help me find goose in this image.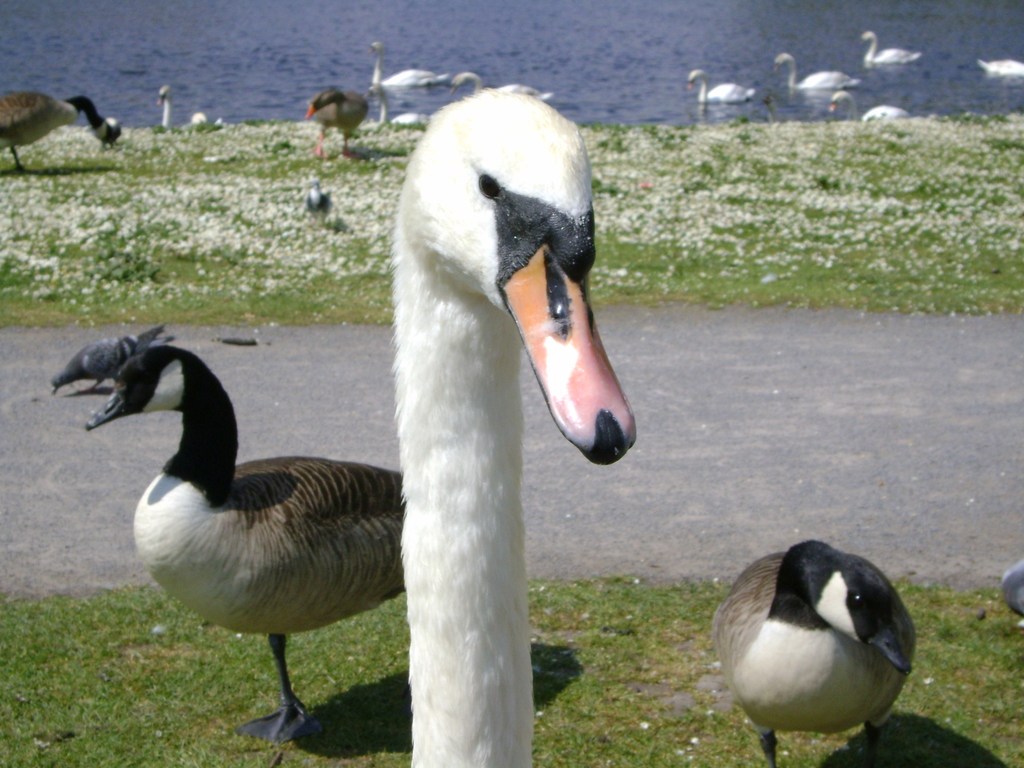
Found it: <bbox>715, 538, 916, 767</bbox>.
